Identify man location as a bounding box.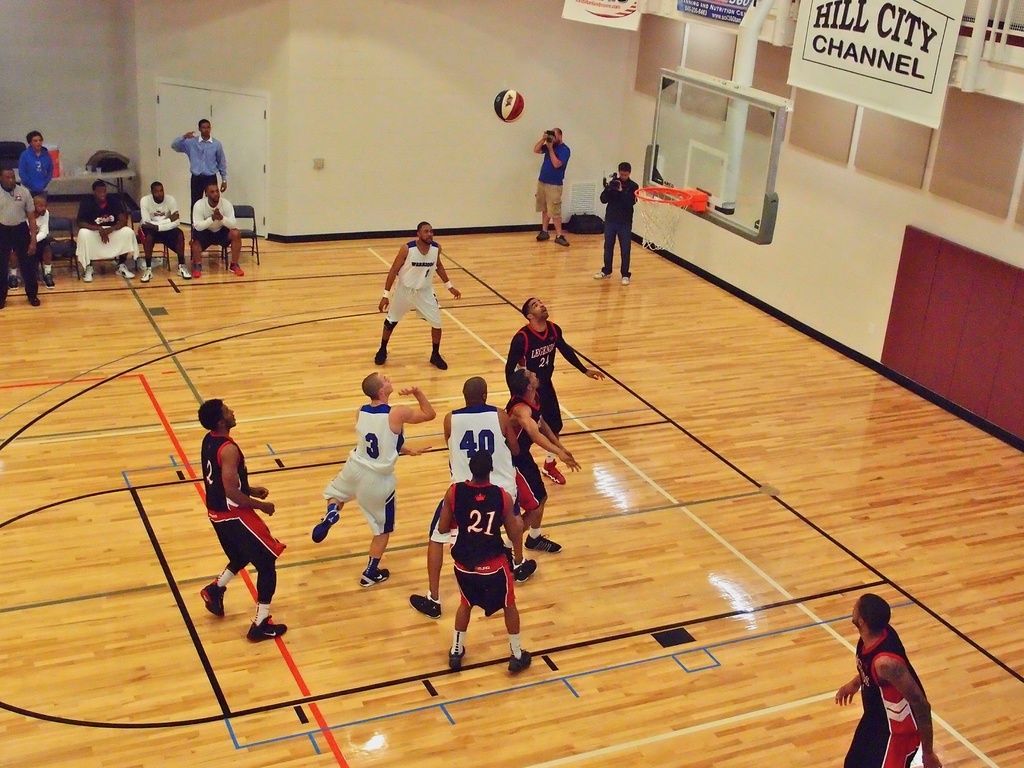
191/179/244/276.
